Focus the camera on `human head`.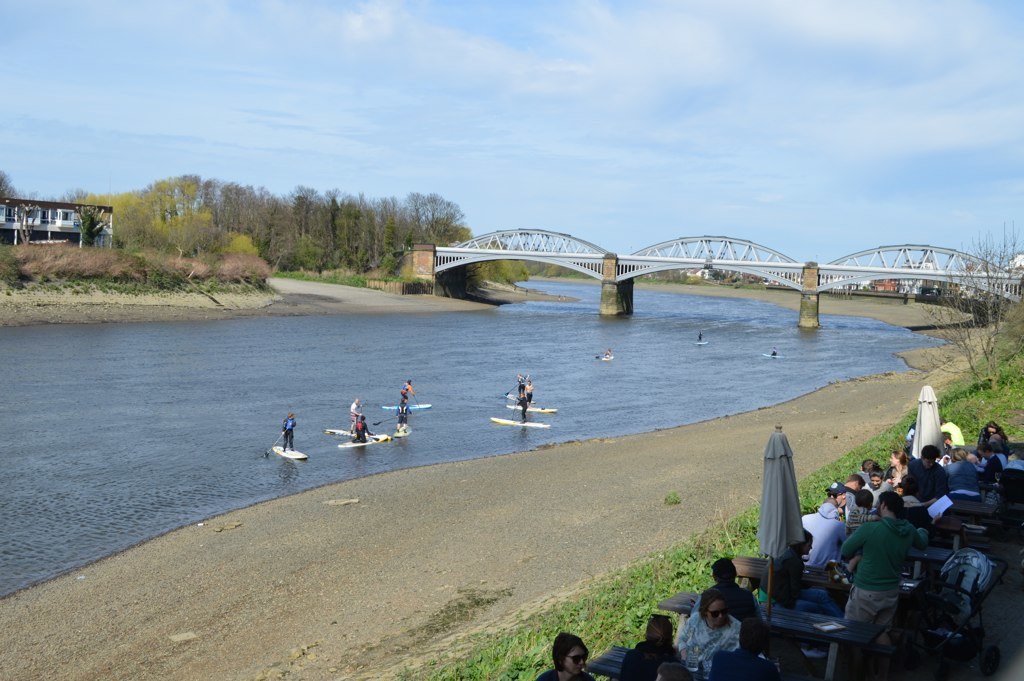
Focus region: (x1=983, y1=422, x2=999, y2=436).
